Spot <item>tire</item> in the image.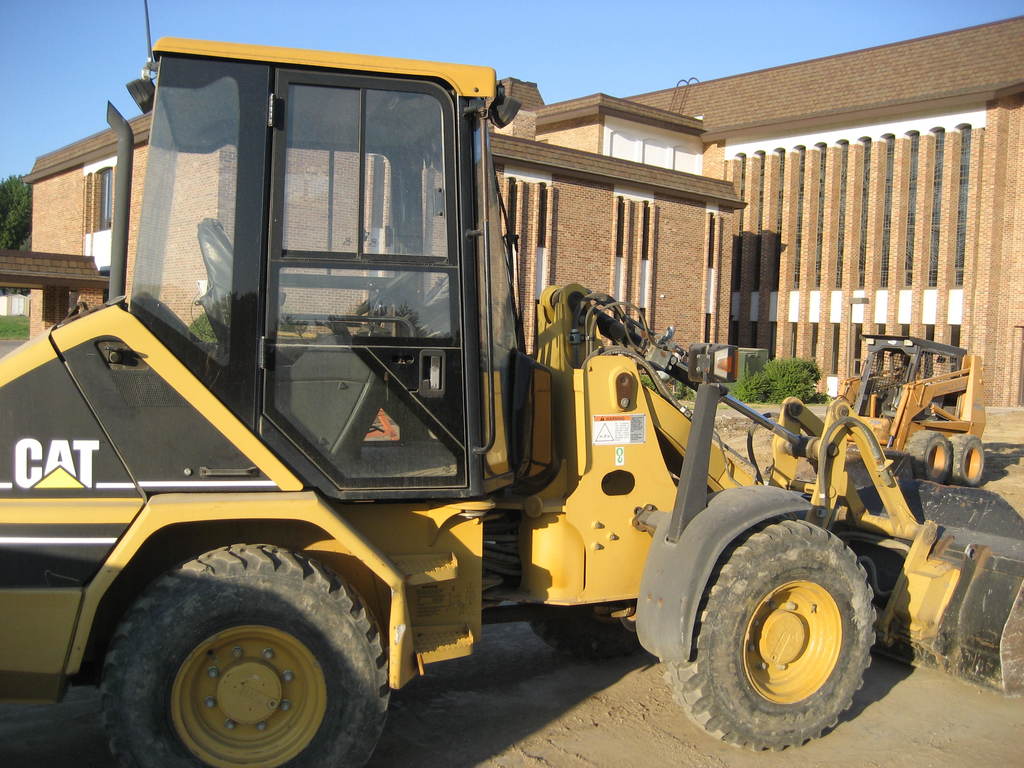
<item>tire</item> found at Rect(908, 430, 950, 486).
